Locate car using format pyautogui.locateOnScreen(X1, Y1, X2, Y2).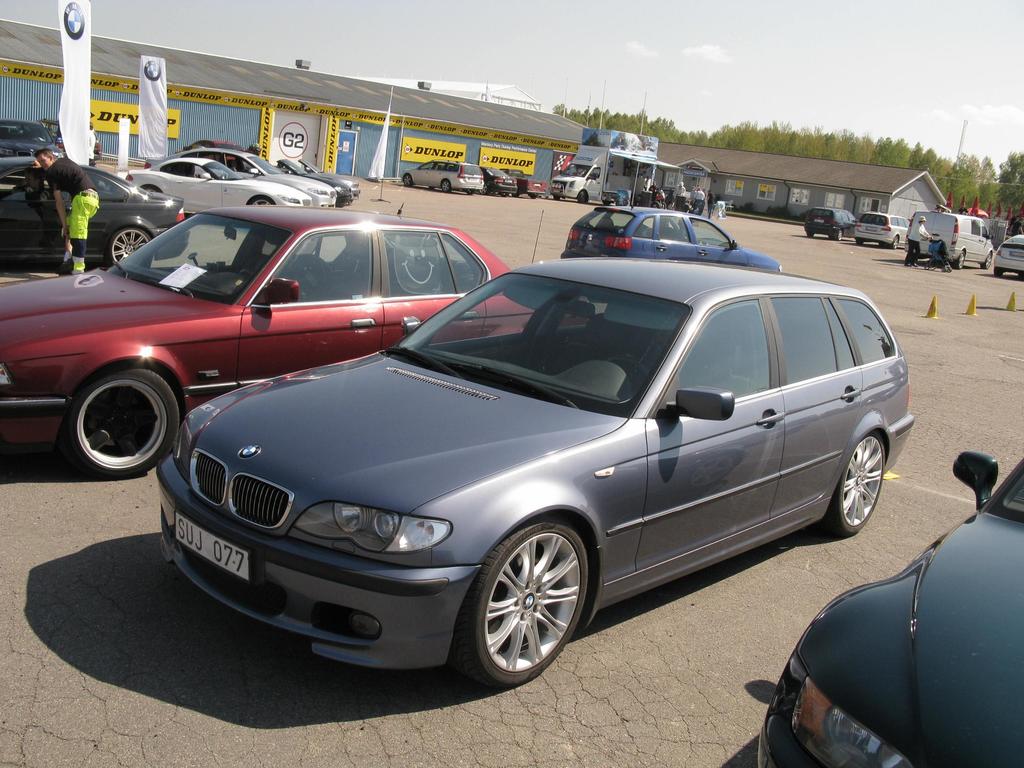
pyautogui.locateOnScreen(407, 161, 489, 192).
